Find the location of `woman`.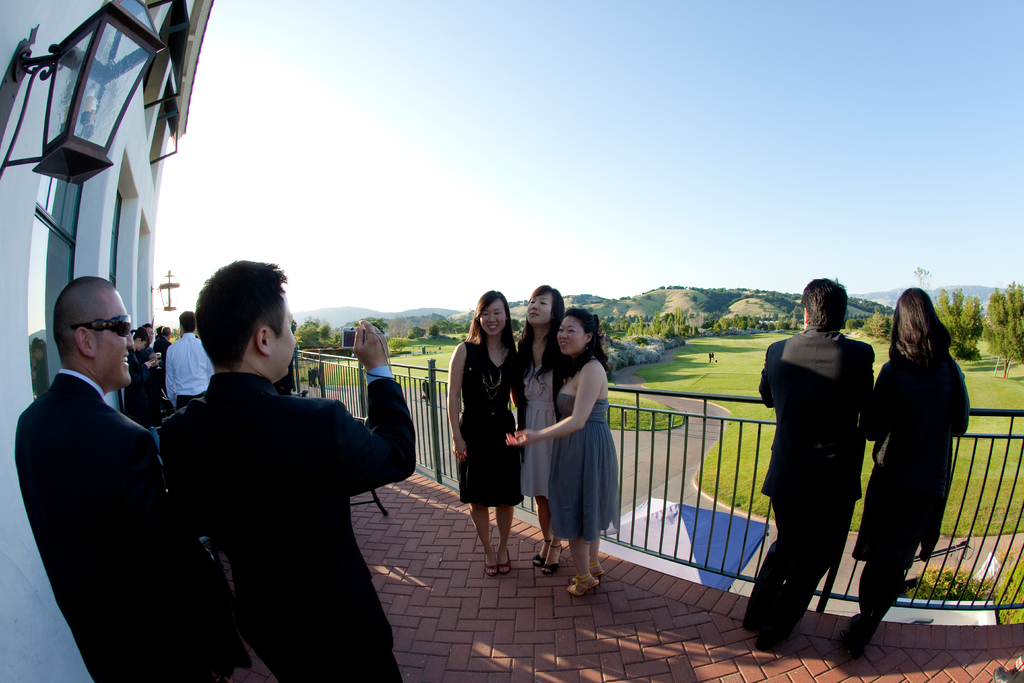
Location: (849,286,970,658).
